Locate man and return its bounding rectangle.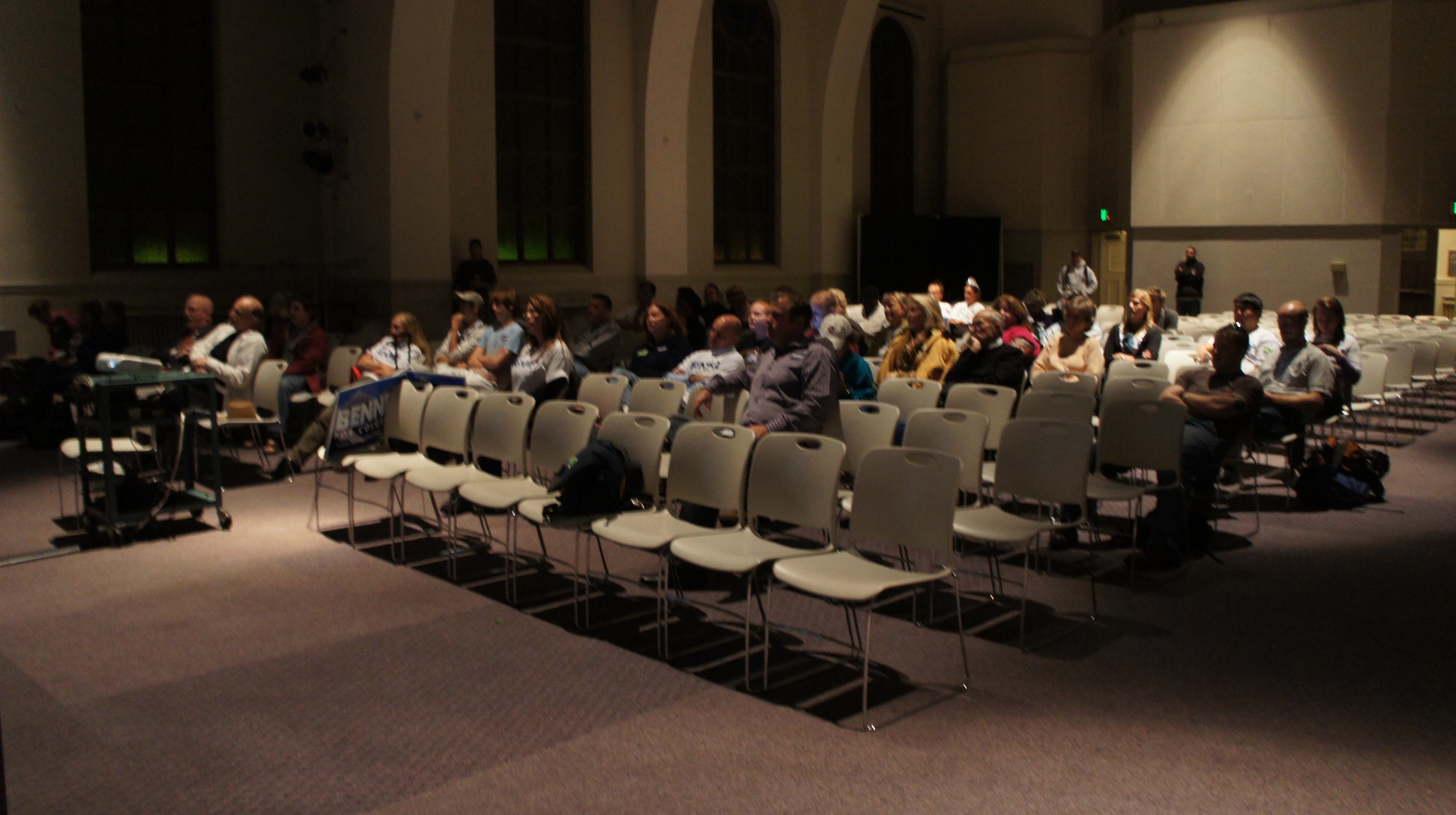
[57,126,118,215].
